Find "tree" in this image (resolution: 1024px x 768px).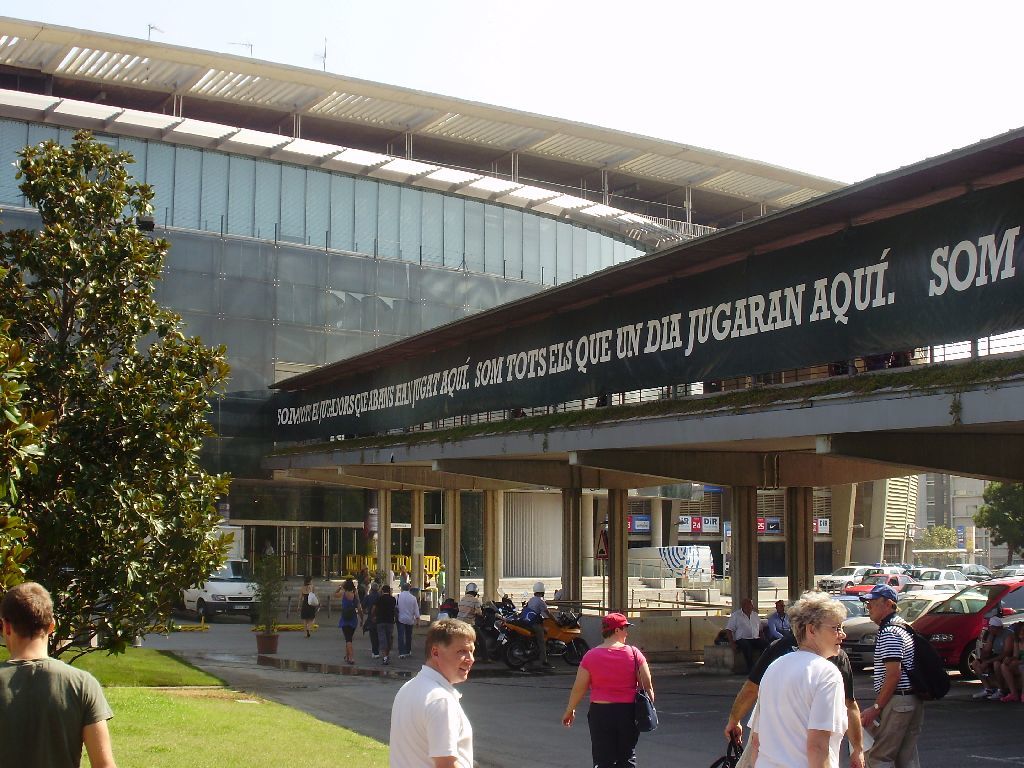
bbox(6, 150, 232, 660).
